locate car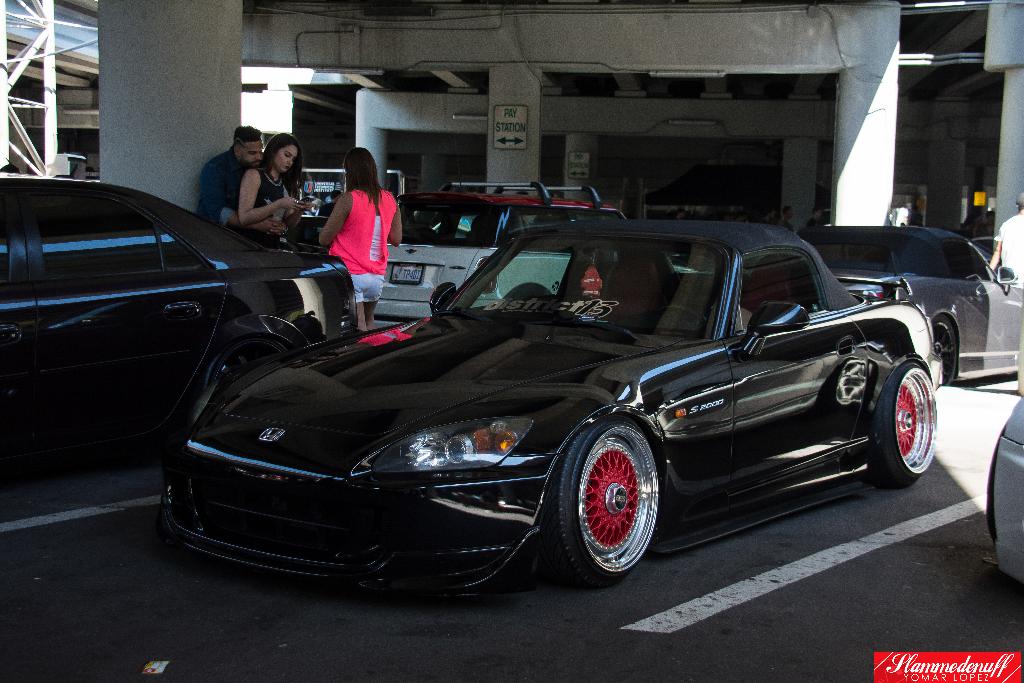
797, 226, 1023, 383
